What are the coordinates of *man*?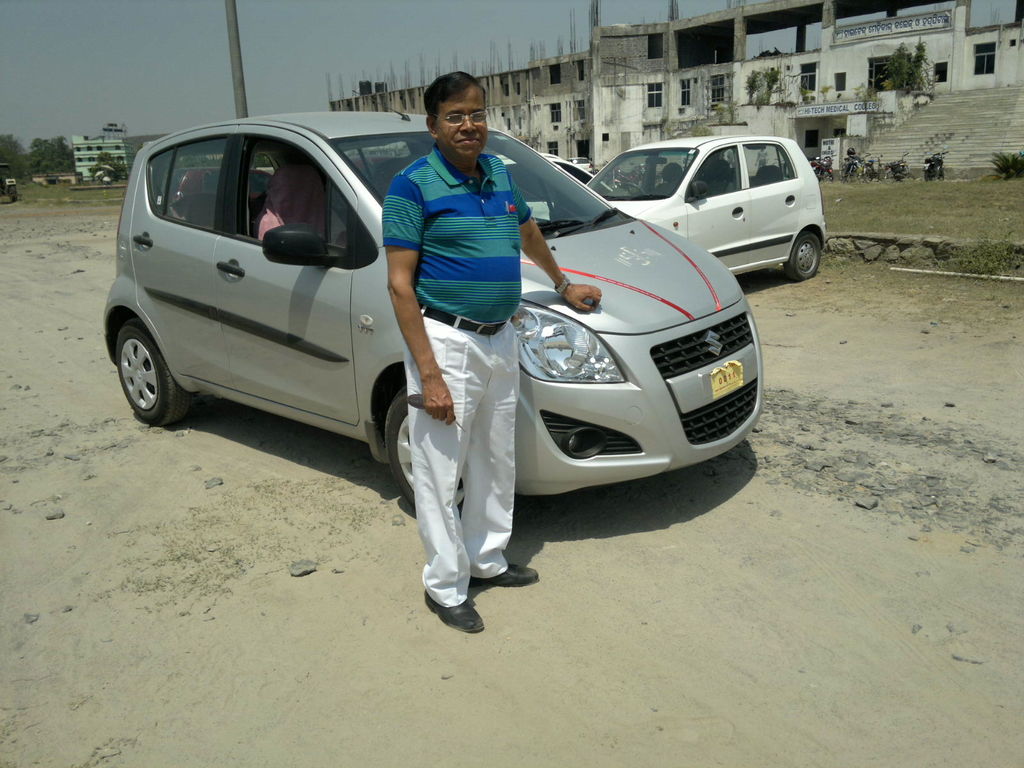
x1=408 y1=79 x2=598 y2=621.
